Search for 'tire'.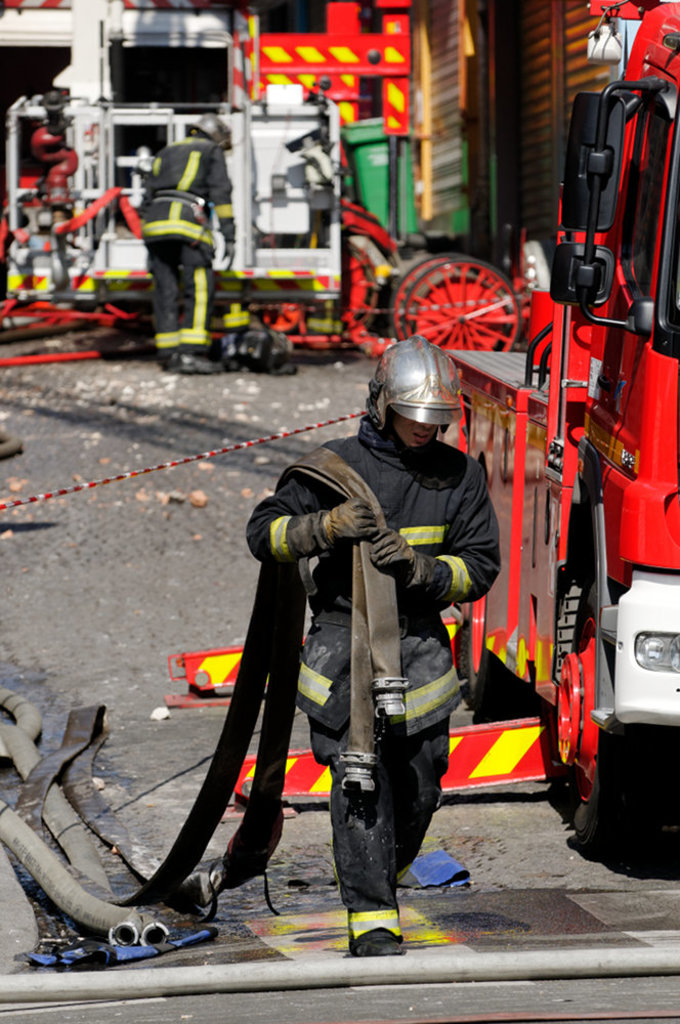
Found at x1=557, y1=584, x2=666, y2=853.
